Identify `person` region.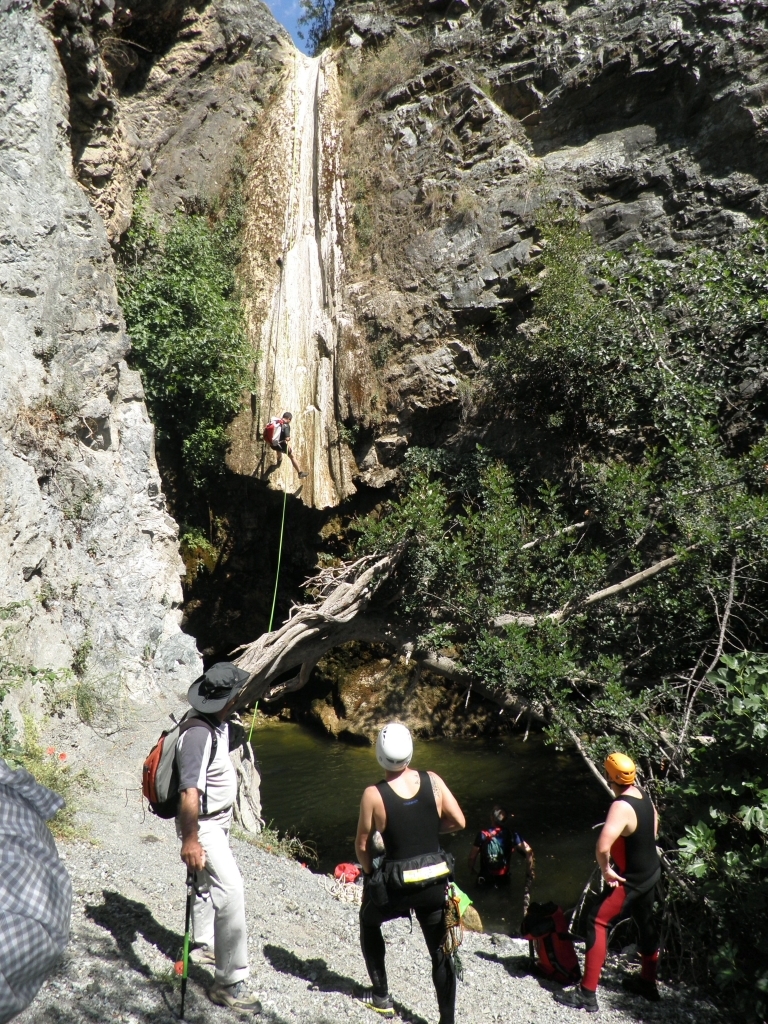
Region: (x1=490, y1=831, x2=537, y2=926).
